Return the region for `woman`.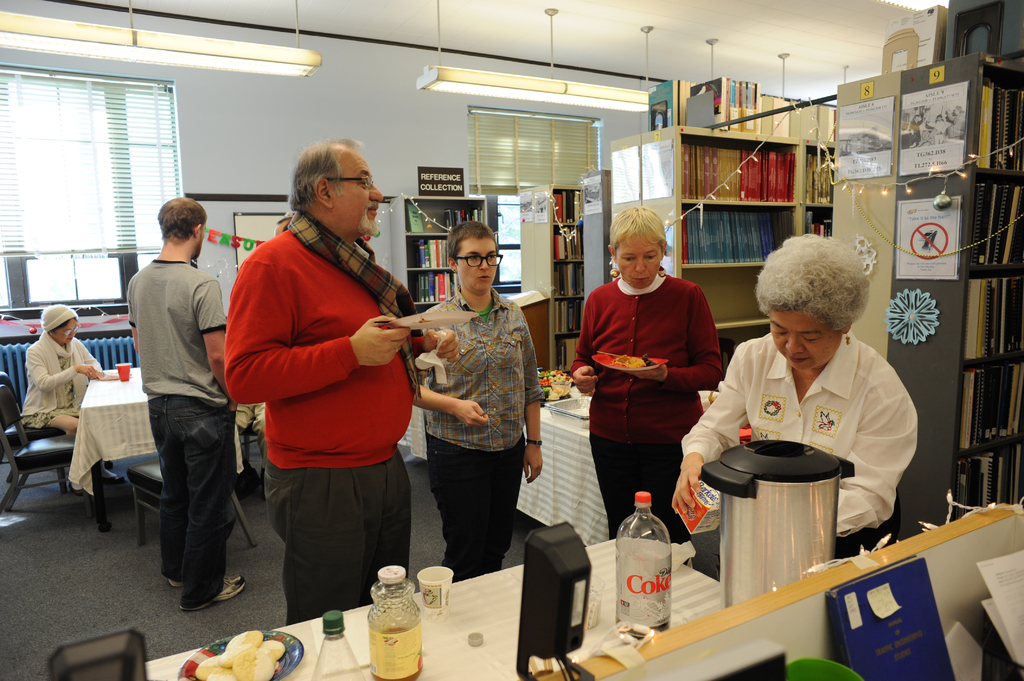
673/228/932/585.
